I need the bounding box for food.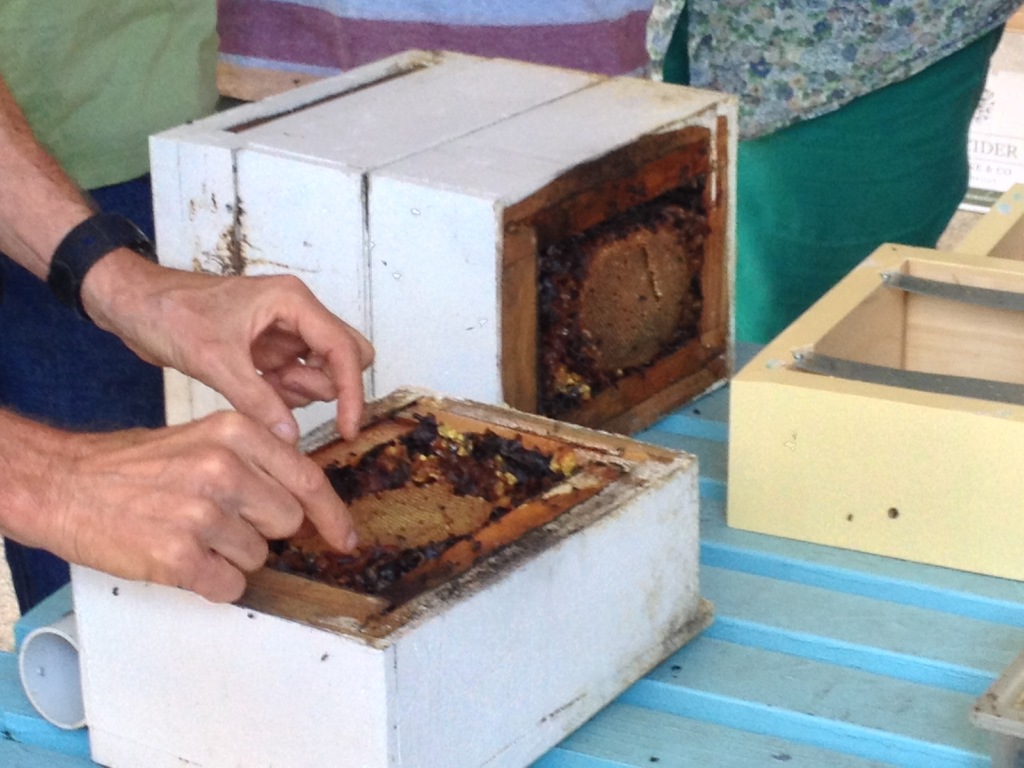
Here it is: [x1=279, y1=387, x2=554, y2=593].
